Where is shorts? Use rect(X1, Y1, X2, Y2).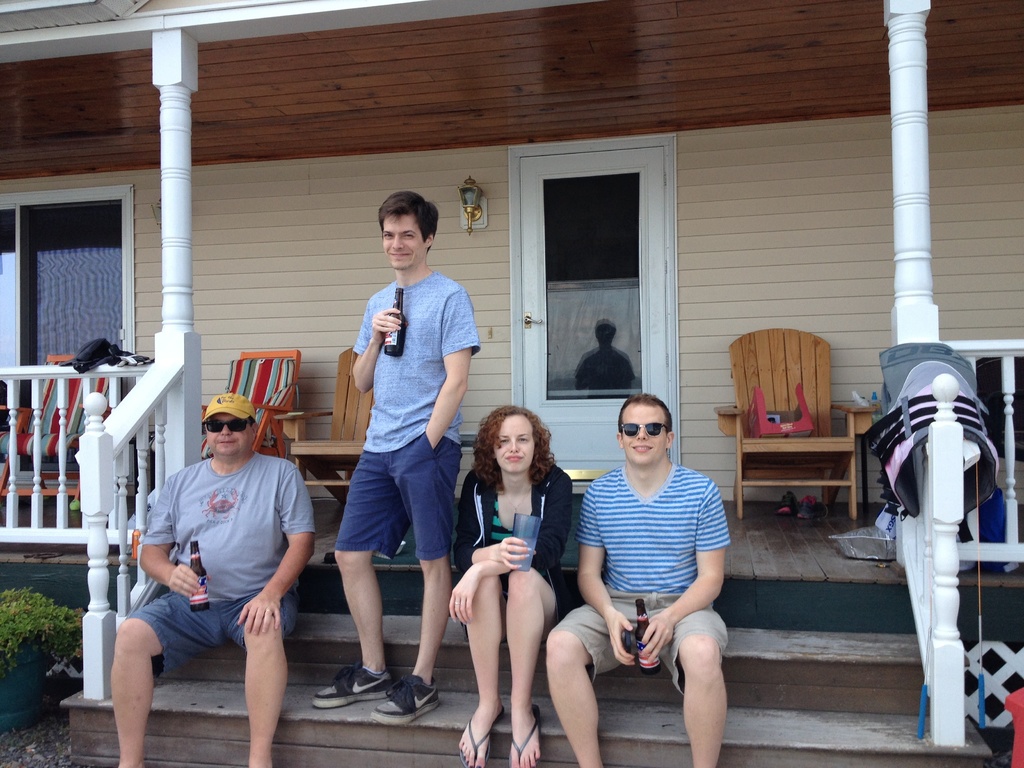
rect(123, 592, 301, 681).
